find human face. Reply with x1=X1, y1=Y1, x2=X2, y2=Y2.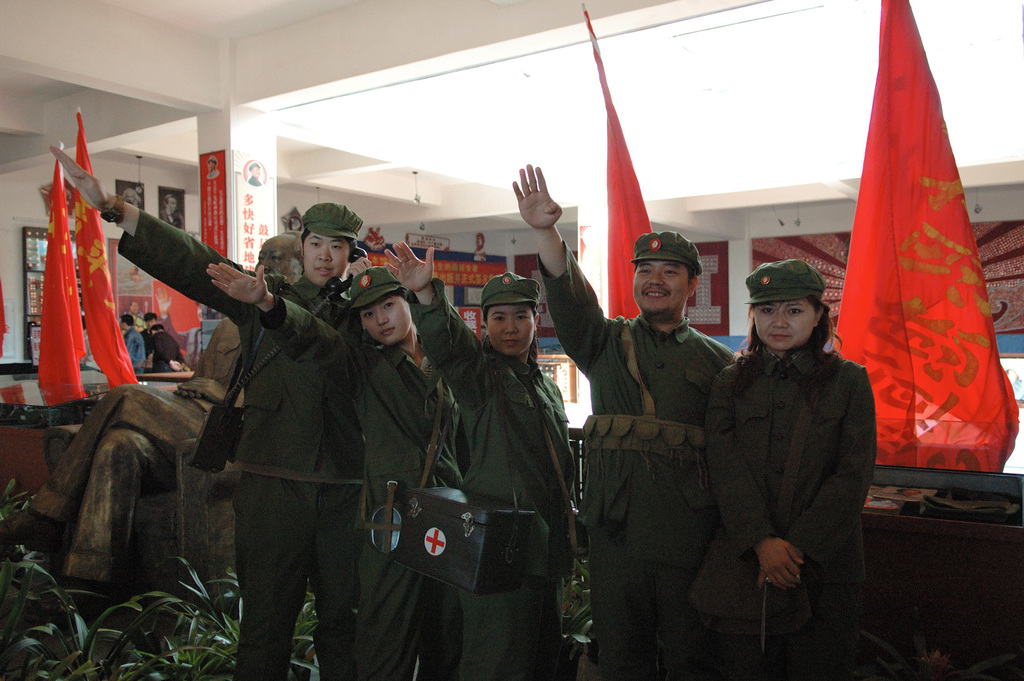
x1=483, y1=306, x2=539, y2=360.
